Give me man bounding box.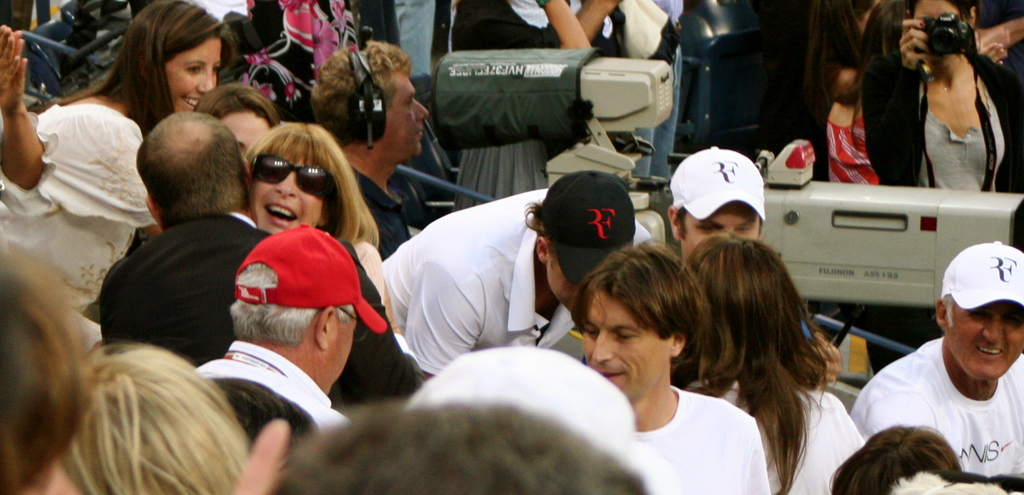
556/239/782/494.
